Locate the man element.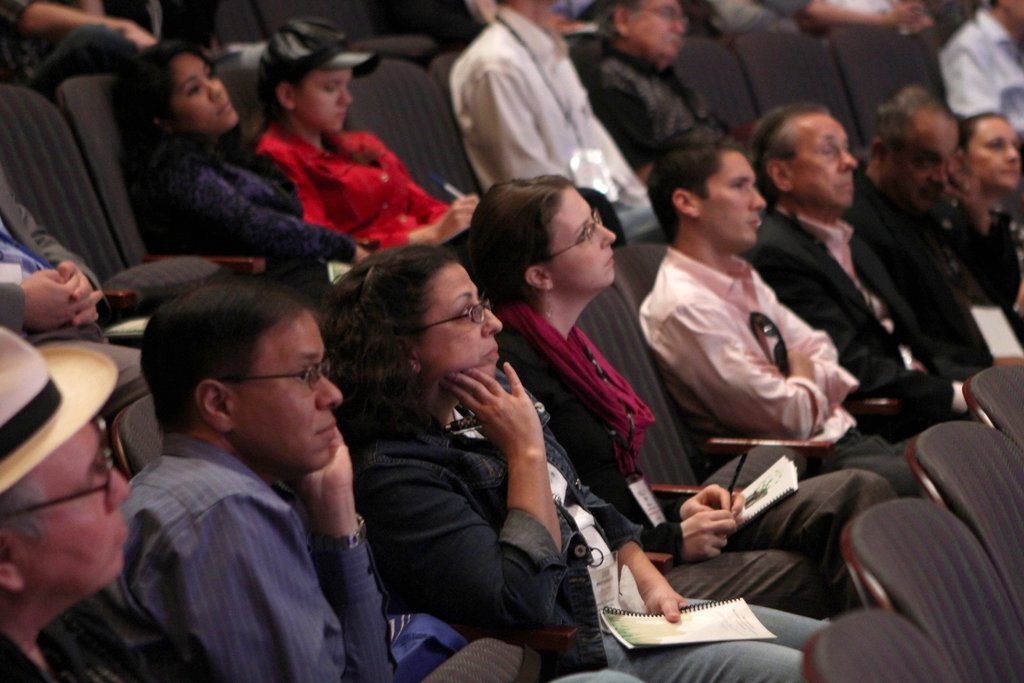
Element bbox: (x1=626, y1=136, x2=877, y2=543).
